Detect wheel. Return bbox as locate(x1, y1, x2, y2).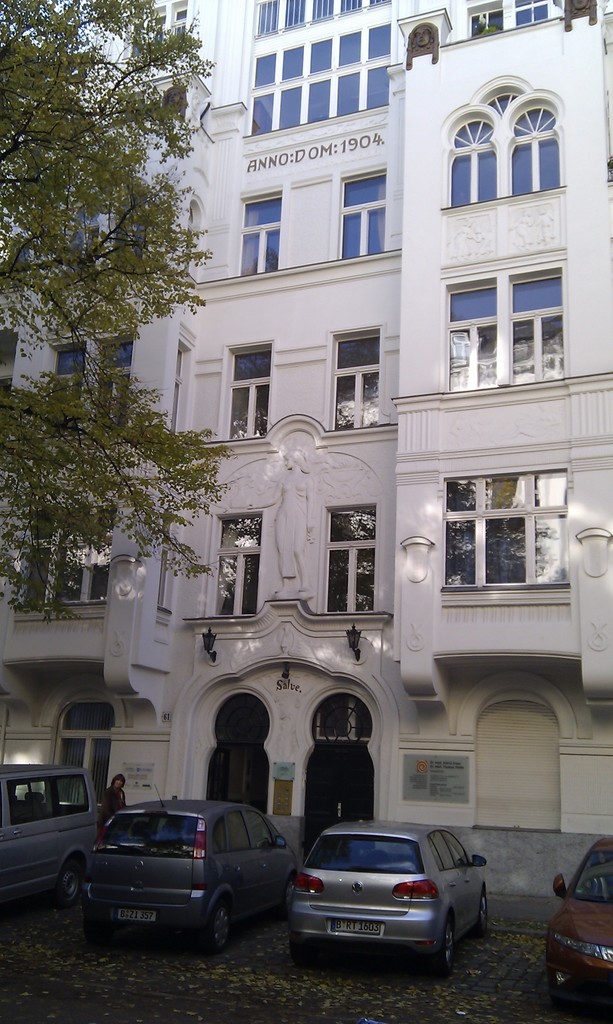
locate(285, 874, 292, 915).
